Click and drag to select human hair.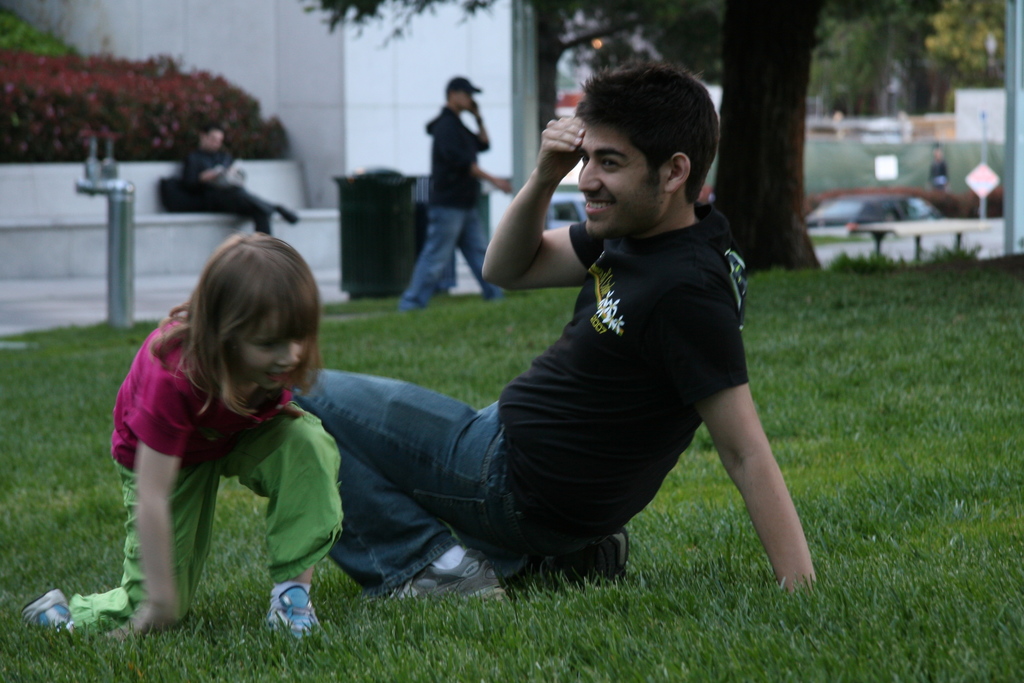
Selection: [175, 226, 314, 426].
